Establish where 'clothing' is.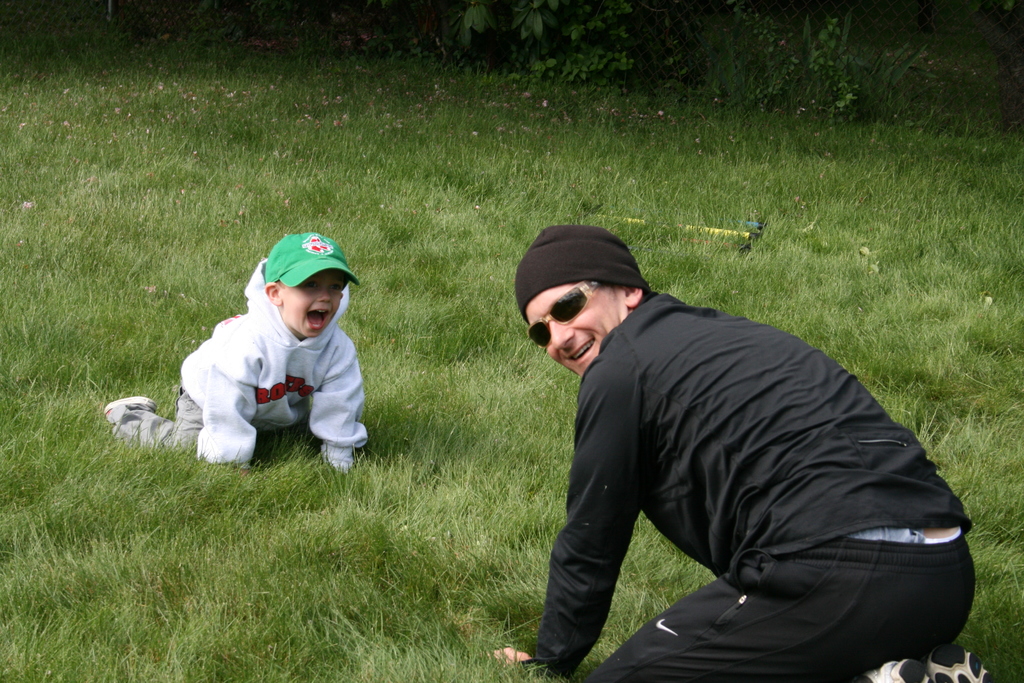
Established at box=[101, 256, 374, 473].
